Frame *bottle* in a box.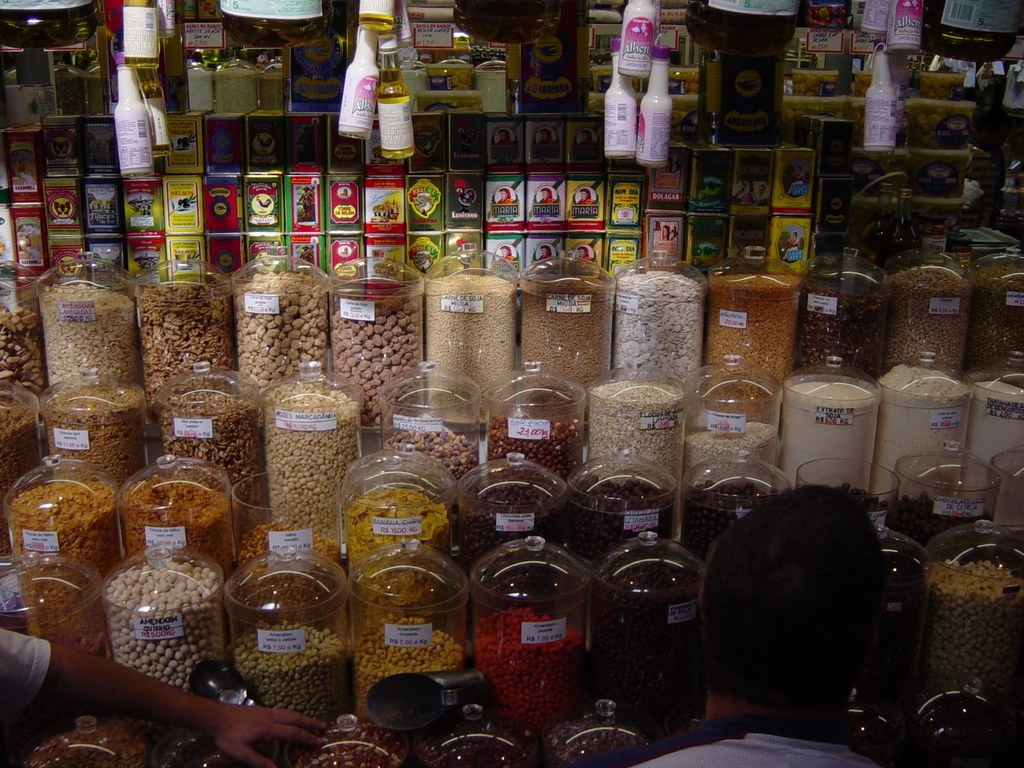
121/0/159/64.
